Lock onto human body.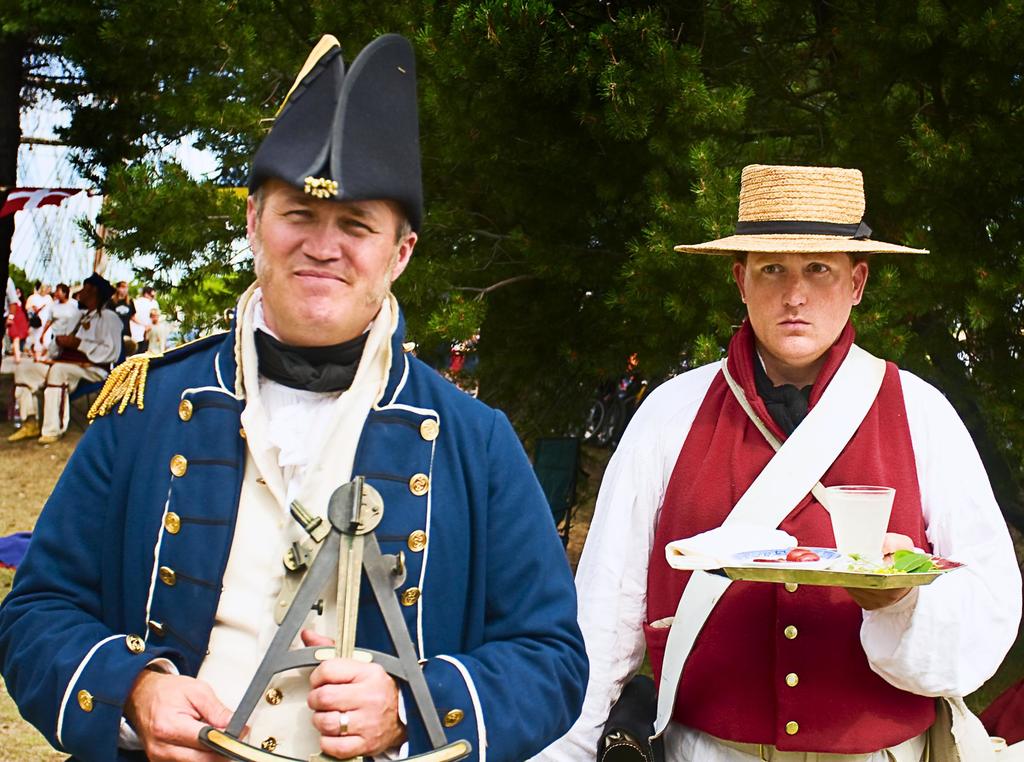
Locked: {"x1": 565, "y1": 171, "x2": 998, "y2": 761}.
